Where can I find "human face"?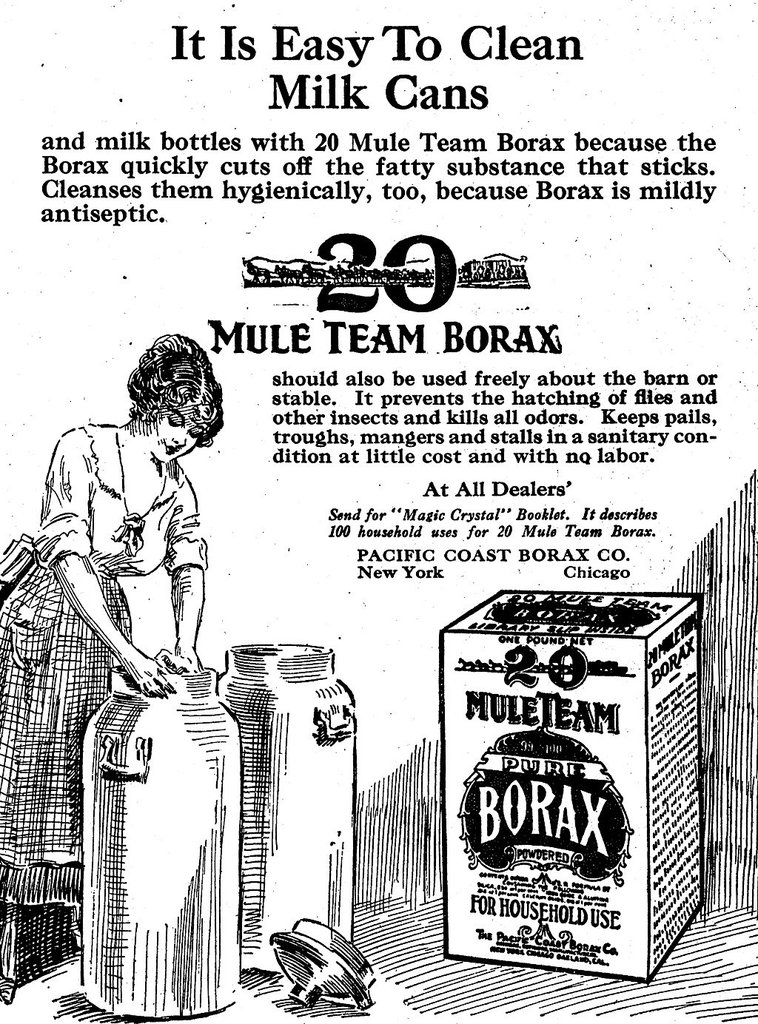
You can find it at 152 402 204 469.
